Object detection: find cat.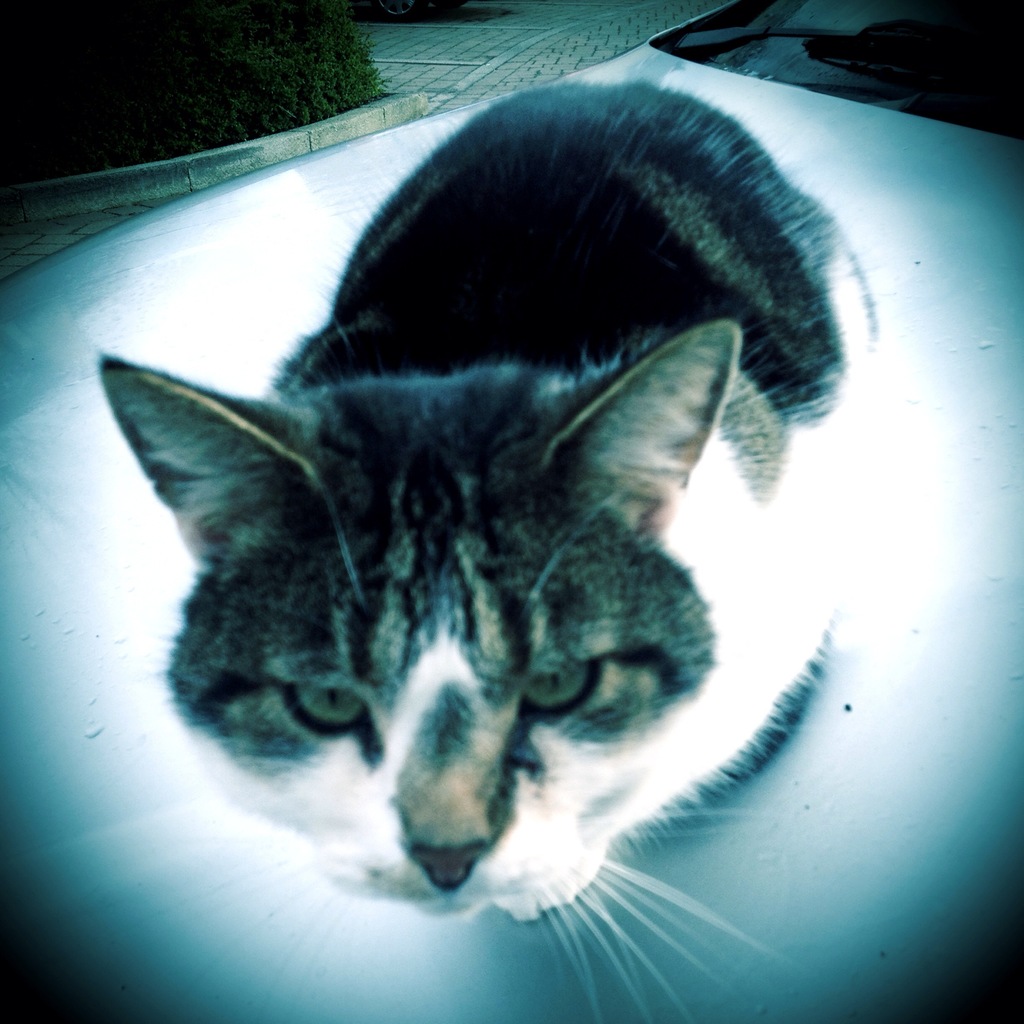
bbox=(100, 82, 882, 1023).
